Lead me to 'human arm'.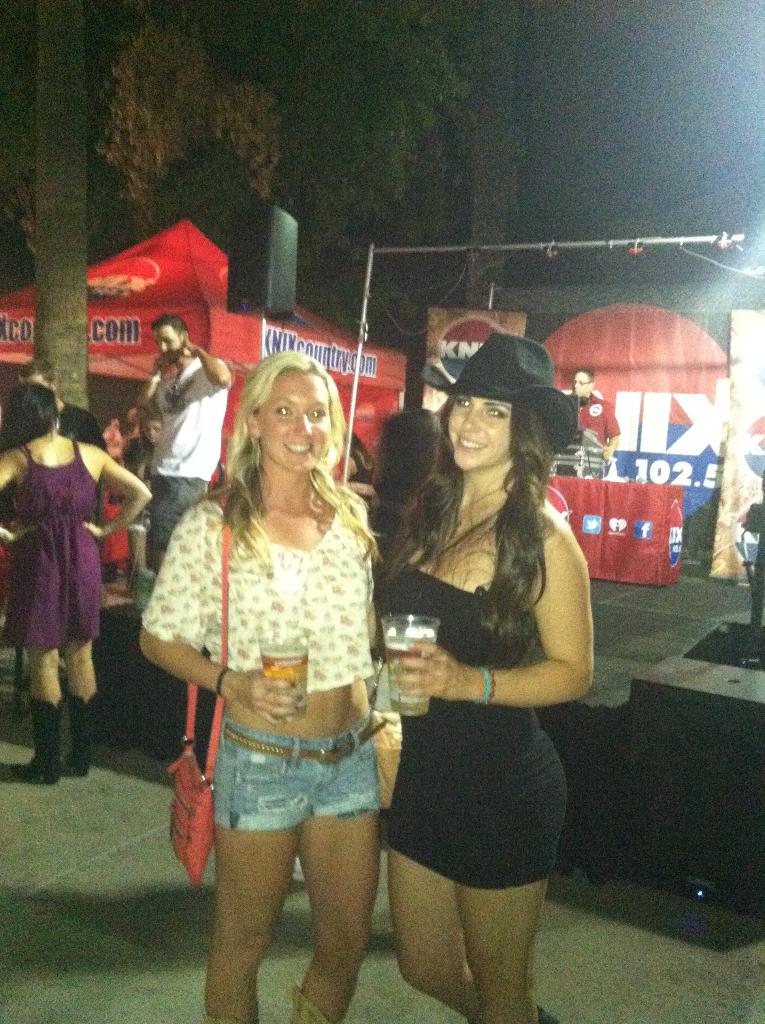
Lead to (608,399,616,455).
